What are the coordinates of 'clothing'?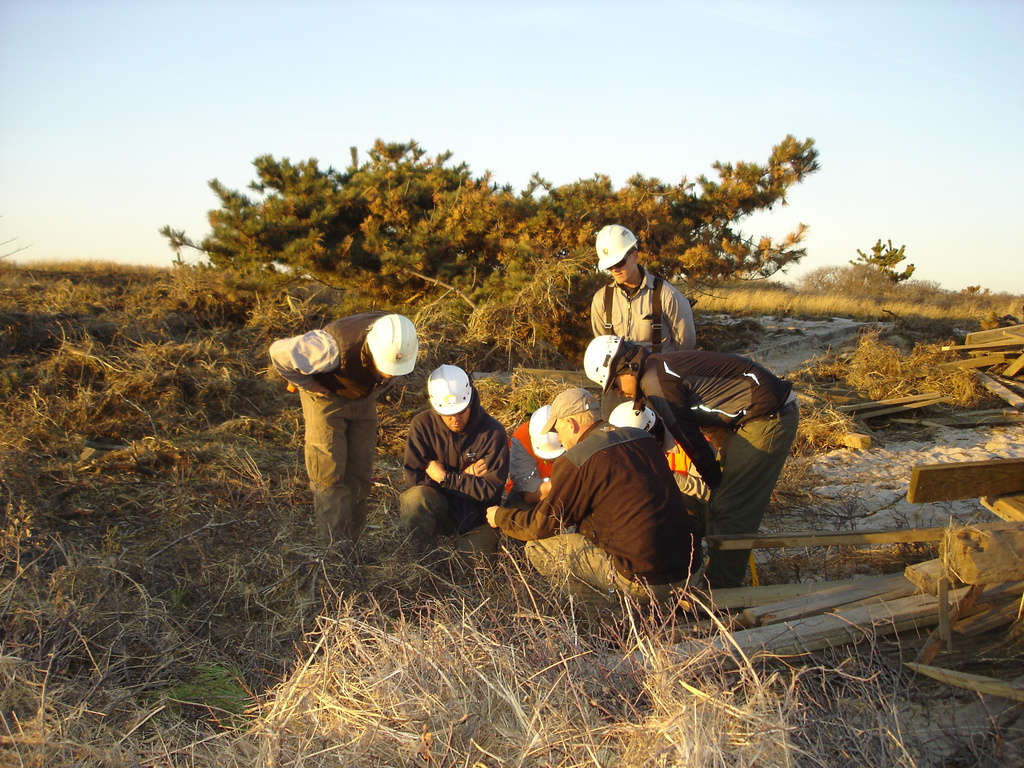
[592, 259, 699, 355].
